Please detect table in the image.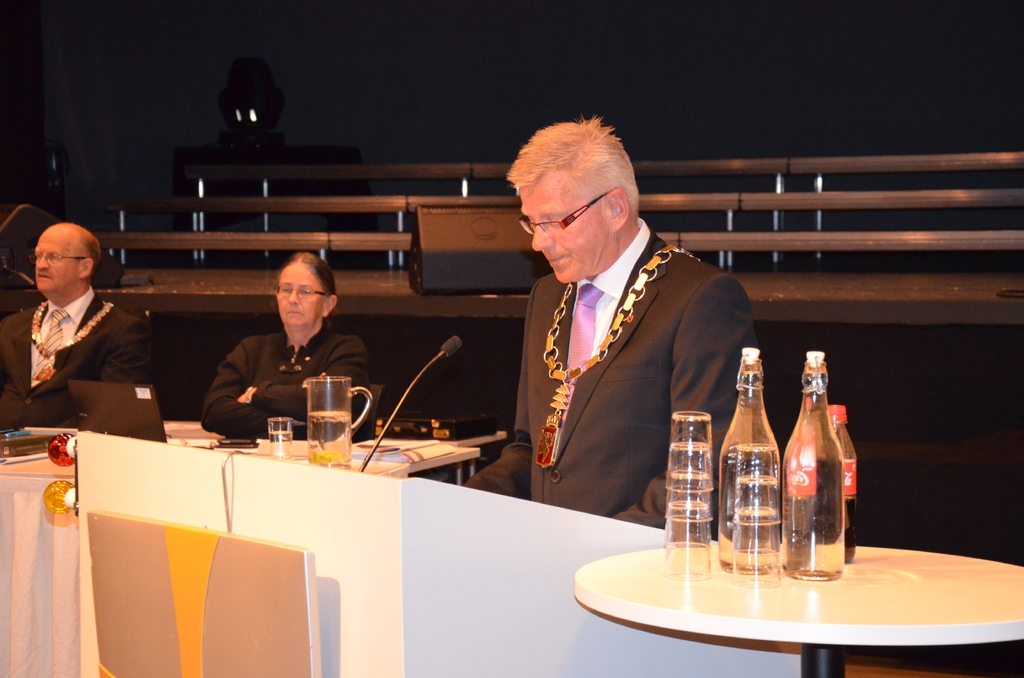
x1=540, y1=509, x2=1023, y2=672.
